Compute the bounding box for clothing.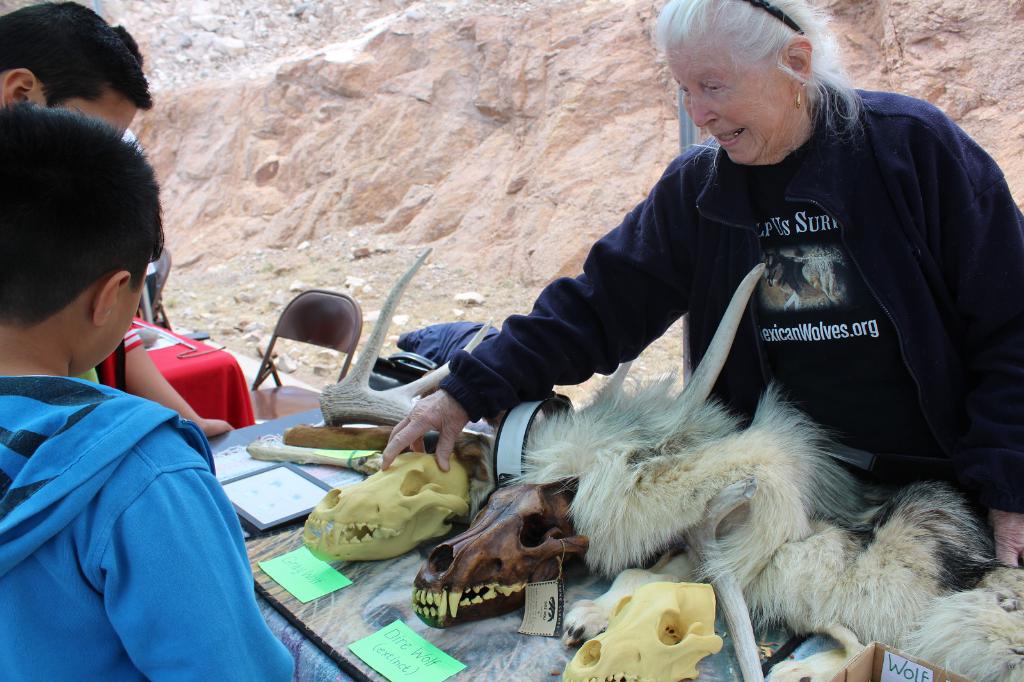
x1=0, y1=372, x2=289, y2=681.
